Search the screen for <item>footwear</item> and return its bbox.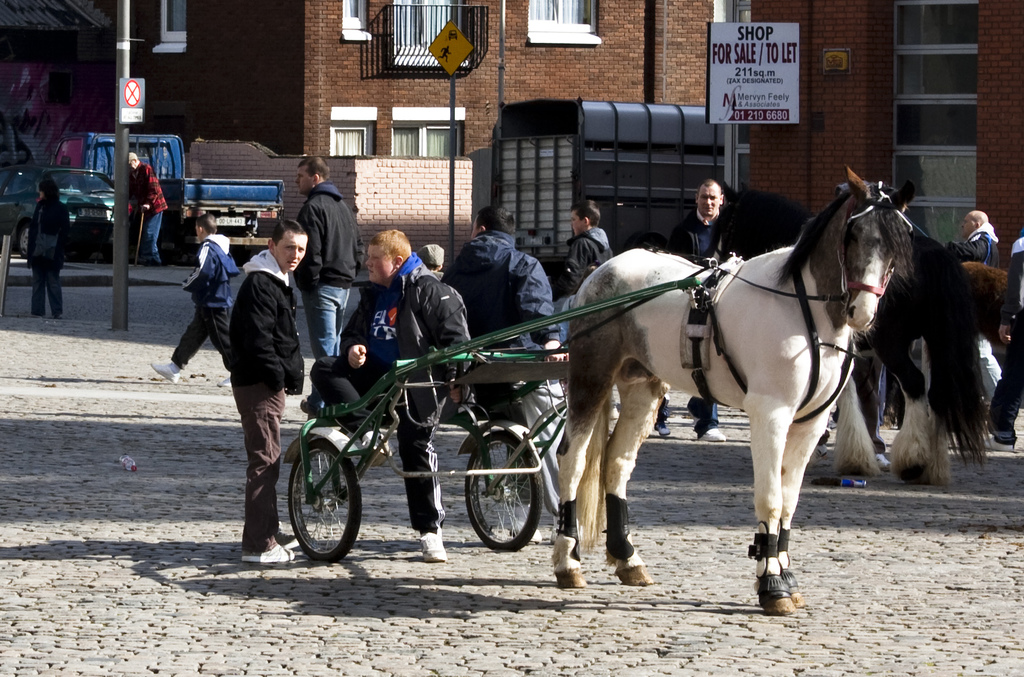
Found: box=[655, 398, 672, 443].
